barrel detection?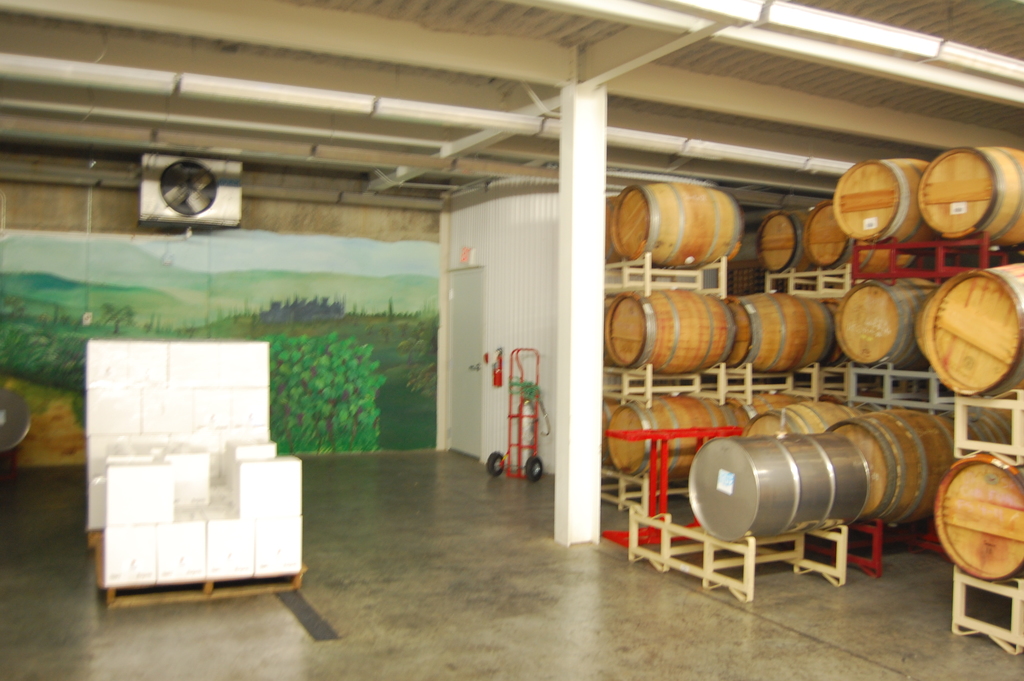
x1=838 y1=278 x2=935 y2=356
